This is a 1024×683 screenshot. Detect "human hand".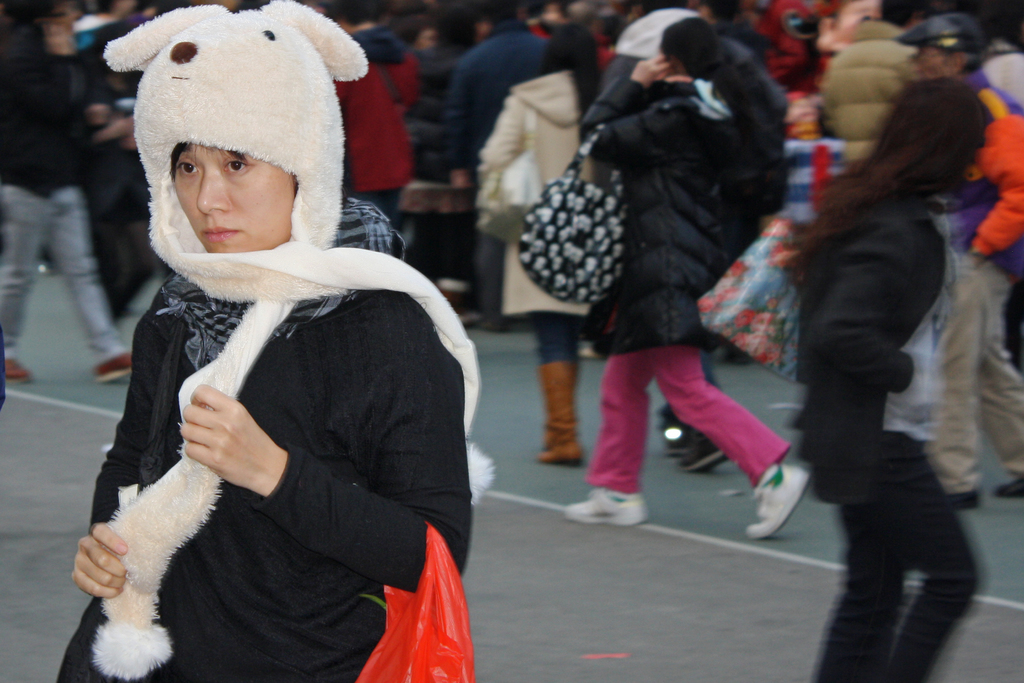
locate(170, 391, 263, 495).
